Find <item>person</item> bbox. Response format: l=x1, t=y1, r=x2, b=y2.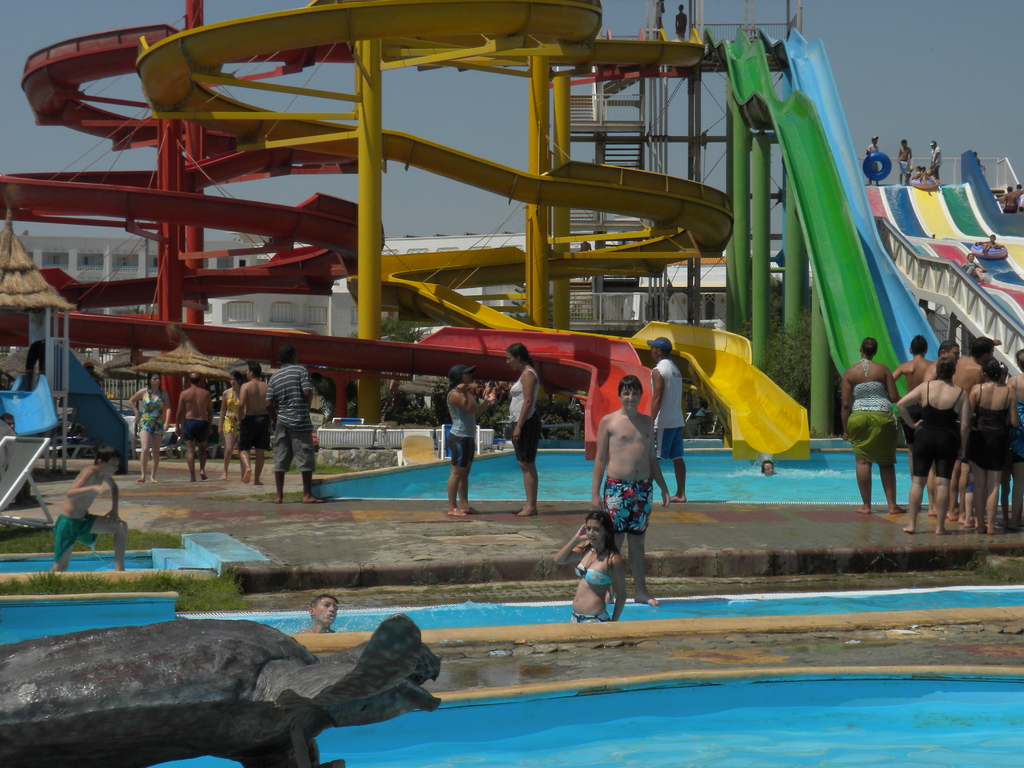
l=761, t=460, r=775, b=474.
